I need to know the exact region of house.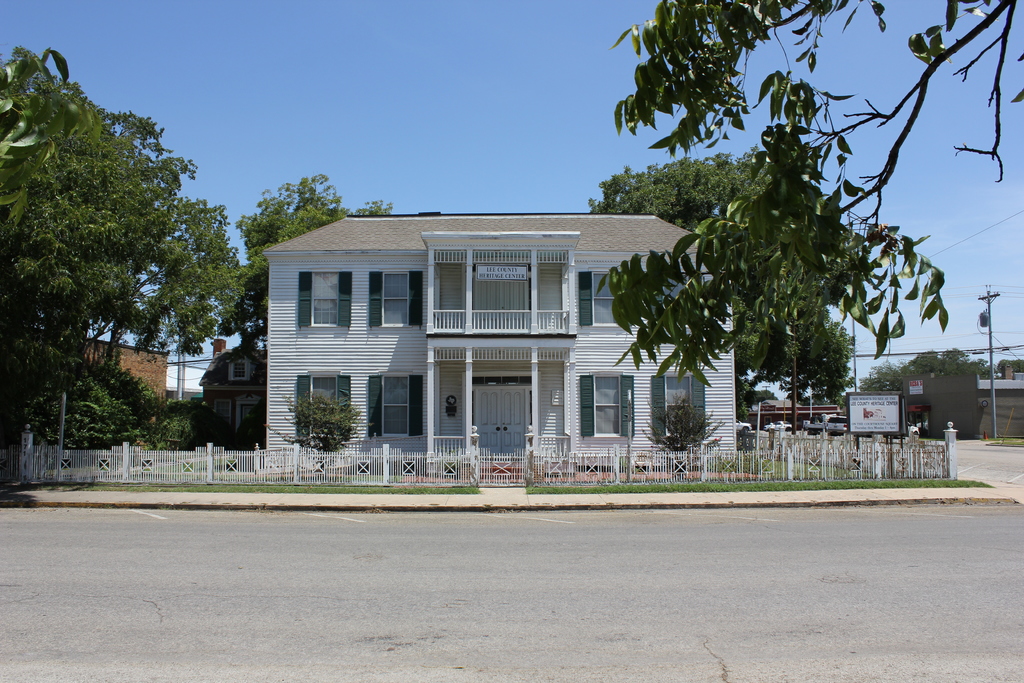
Region: 968,369,1023,450.
